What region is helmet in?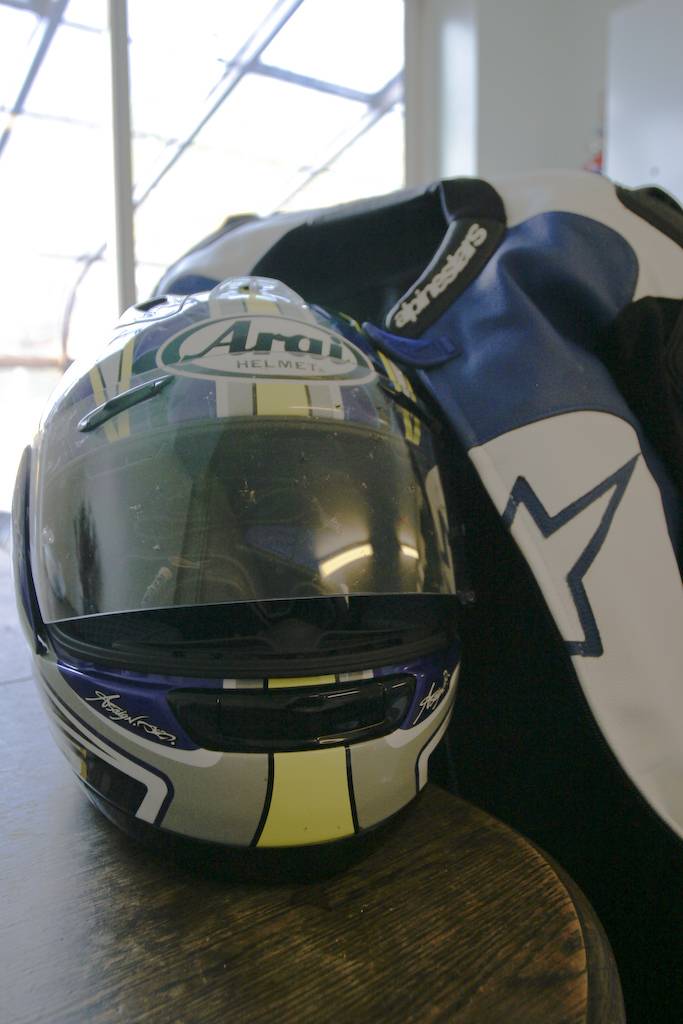
left=29, top=210, right=500, bottom=851.
